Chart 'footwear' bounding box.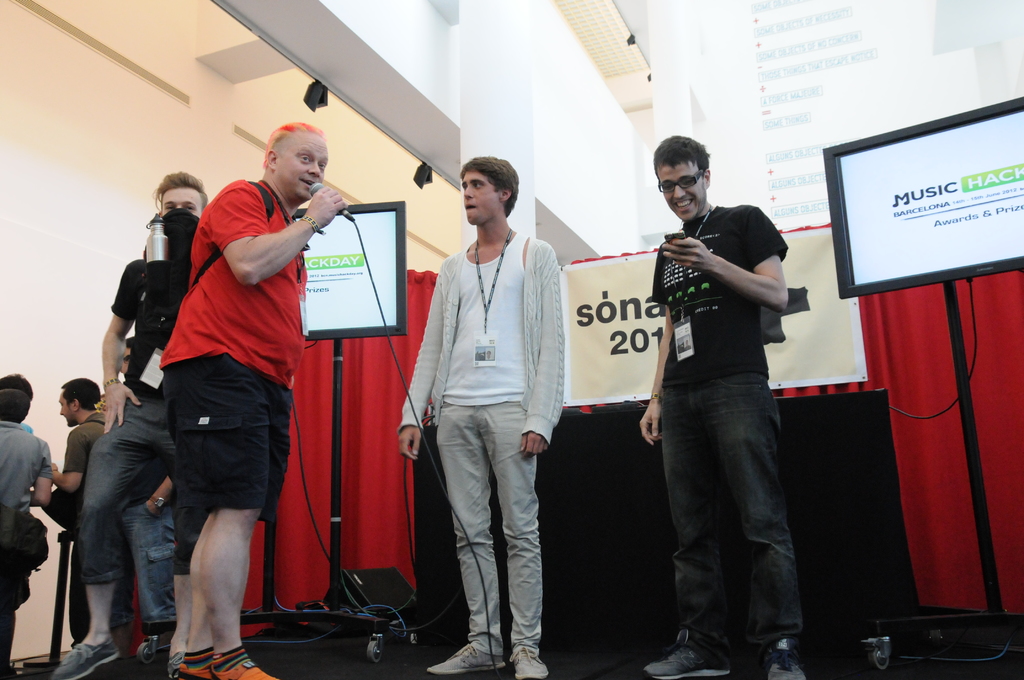
Charted: 641, 655, 728, 679.
